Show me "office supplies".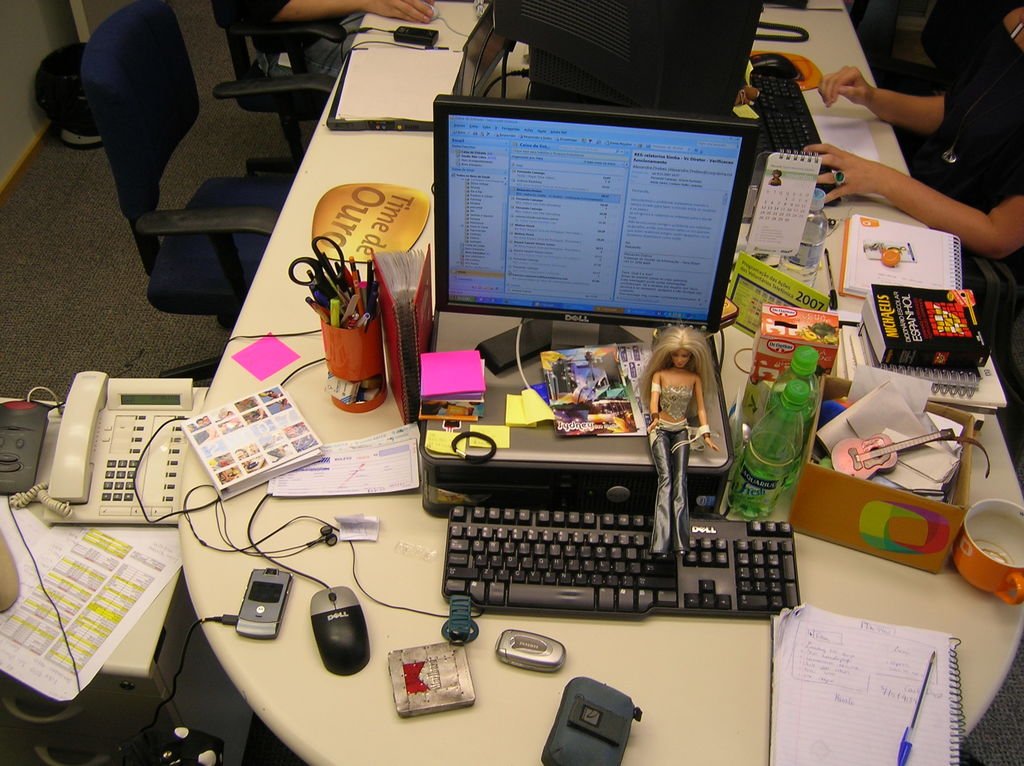
"office supplies" is here: [x1=371, y1=250, x2=443, y2=413].
